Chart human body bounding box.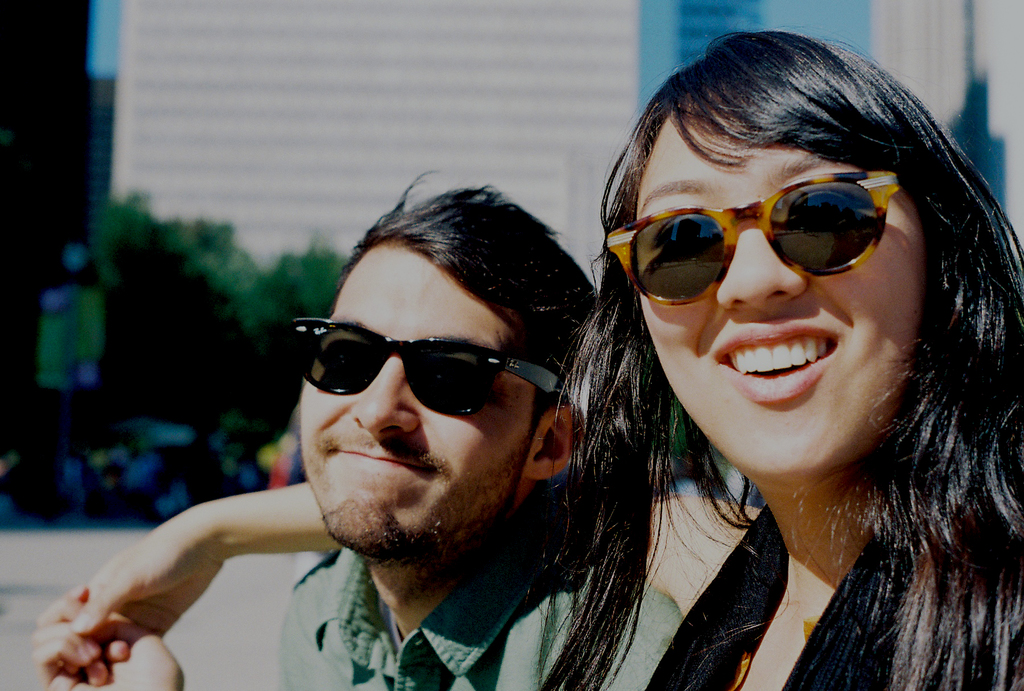
Charted: left=76, top=28, right=1020, bottom=688.
